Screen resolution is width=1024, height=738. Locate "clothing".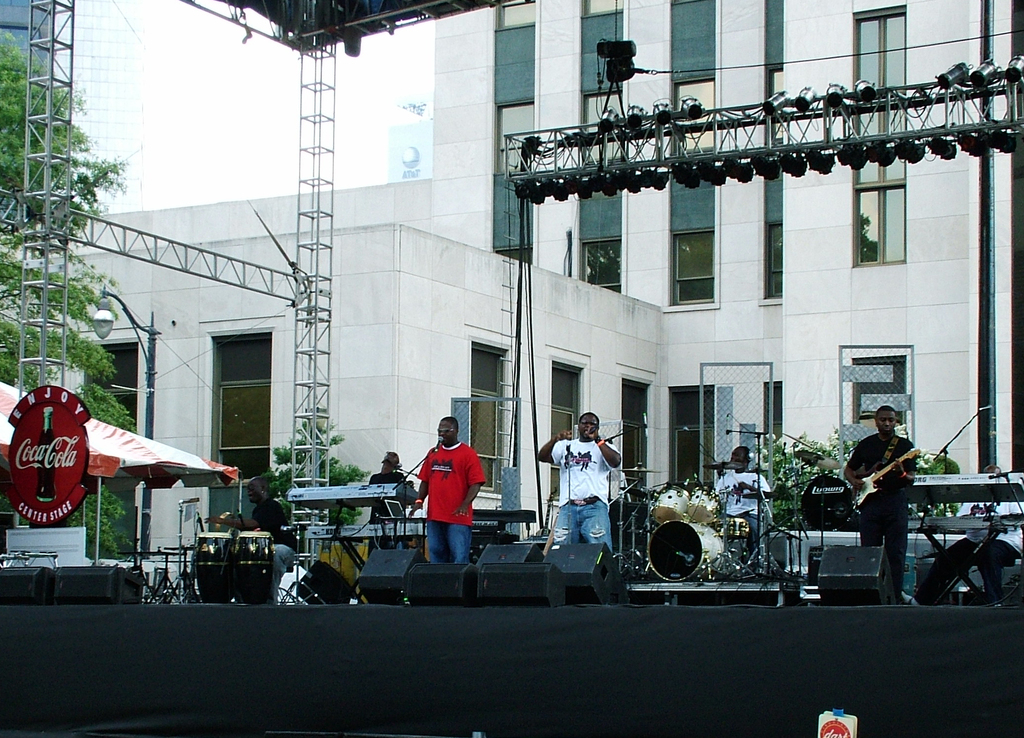
bbox=[915, 500, 1023, 604].
